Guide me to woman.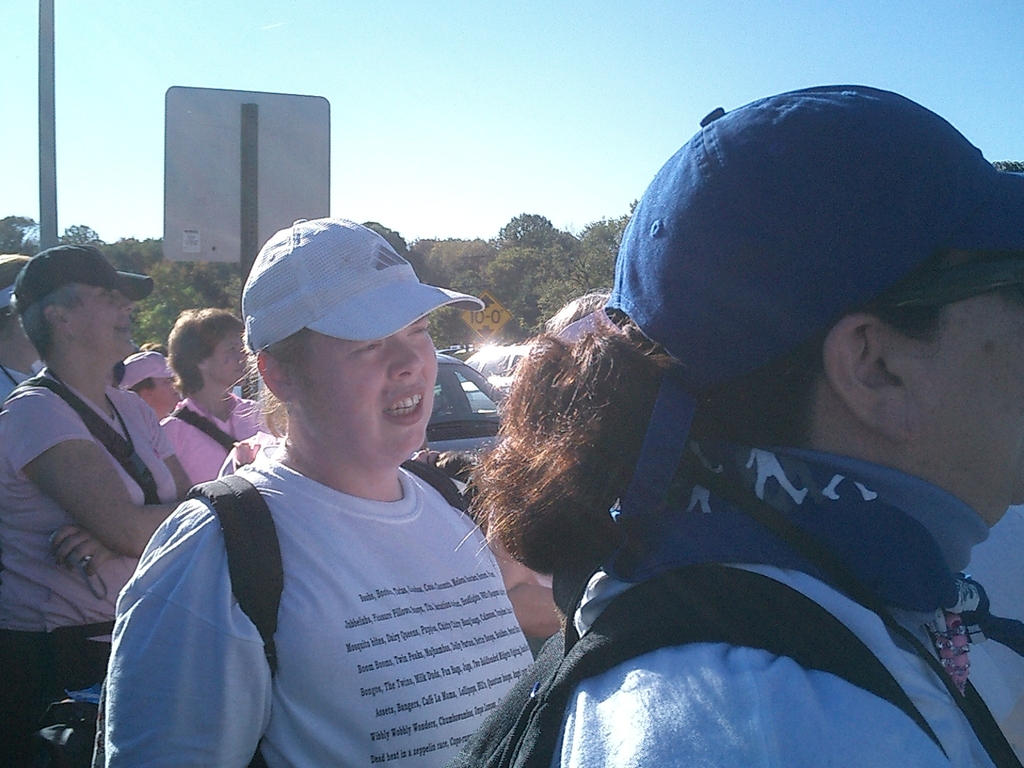
Guidance: rect(355, 98, 1002, 753).
